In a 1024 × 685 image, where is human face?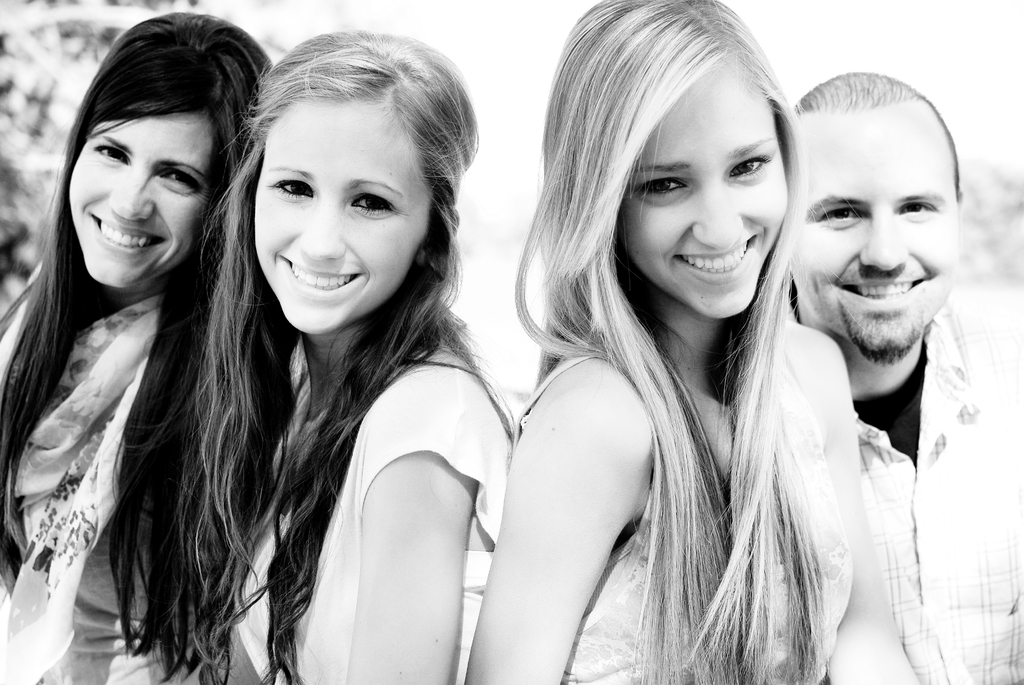
detection(250, 96, 435, 336).
